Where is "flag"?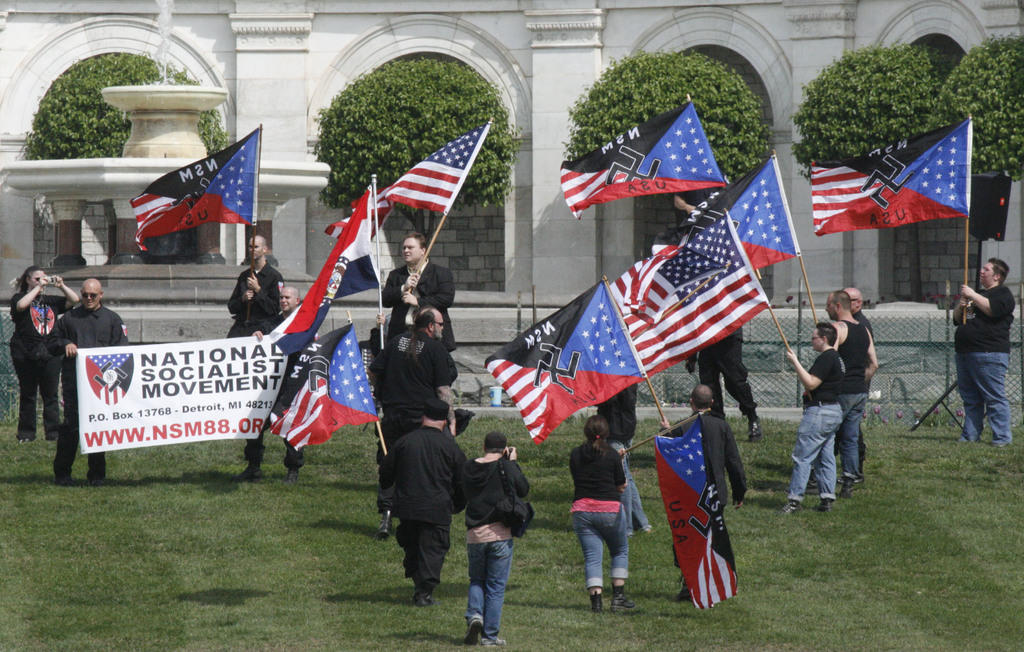
[330,121,490,237].
